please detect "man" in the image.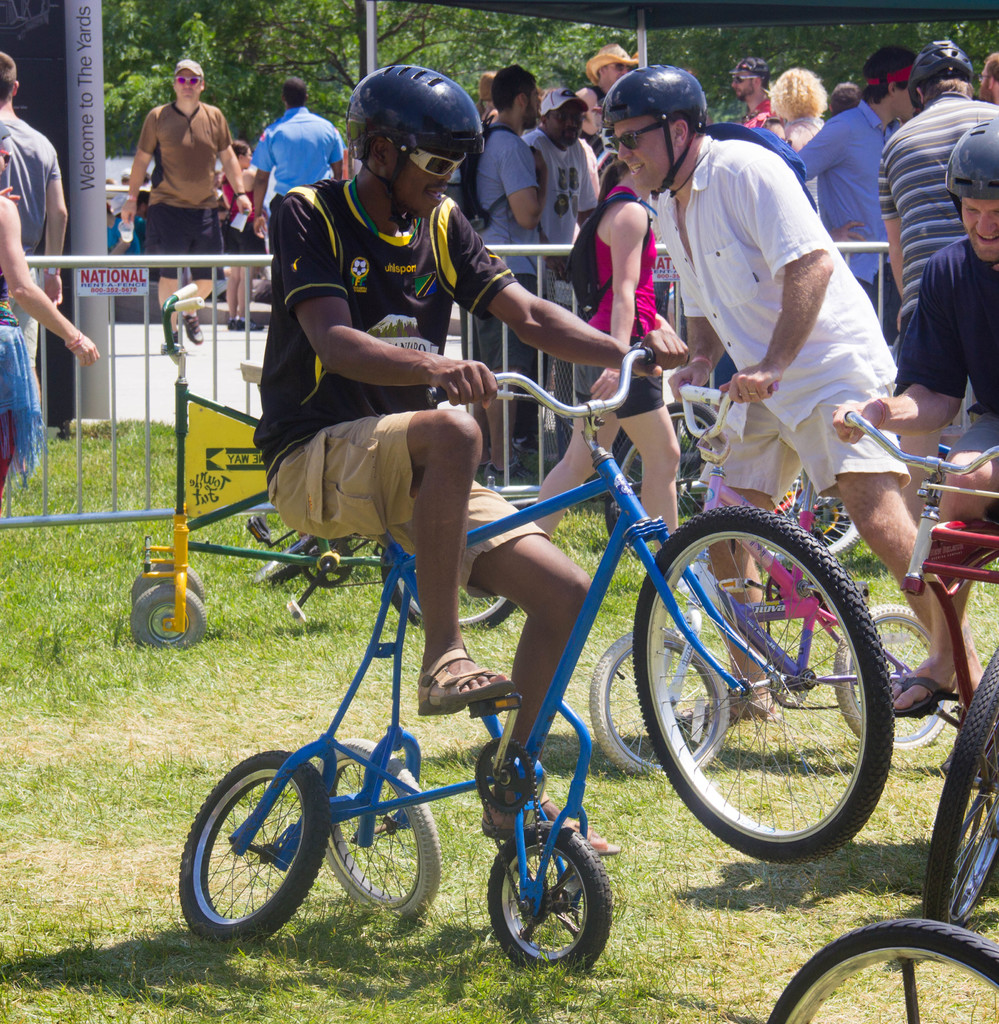
detection(111, 172, 136, 219).
